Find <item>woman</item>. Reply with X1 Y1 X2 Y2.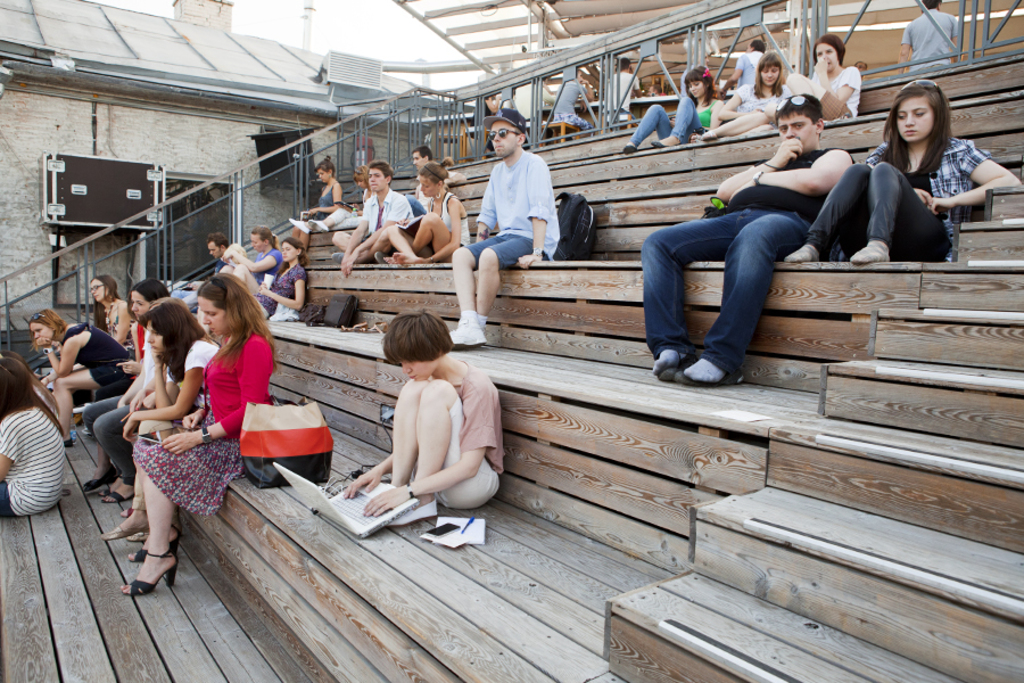
101 301 224 542.
